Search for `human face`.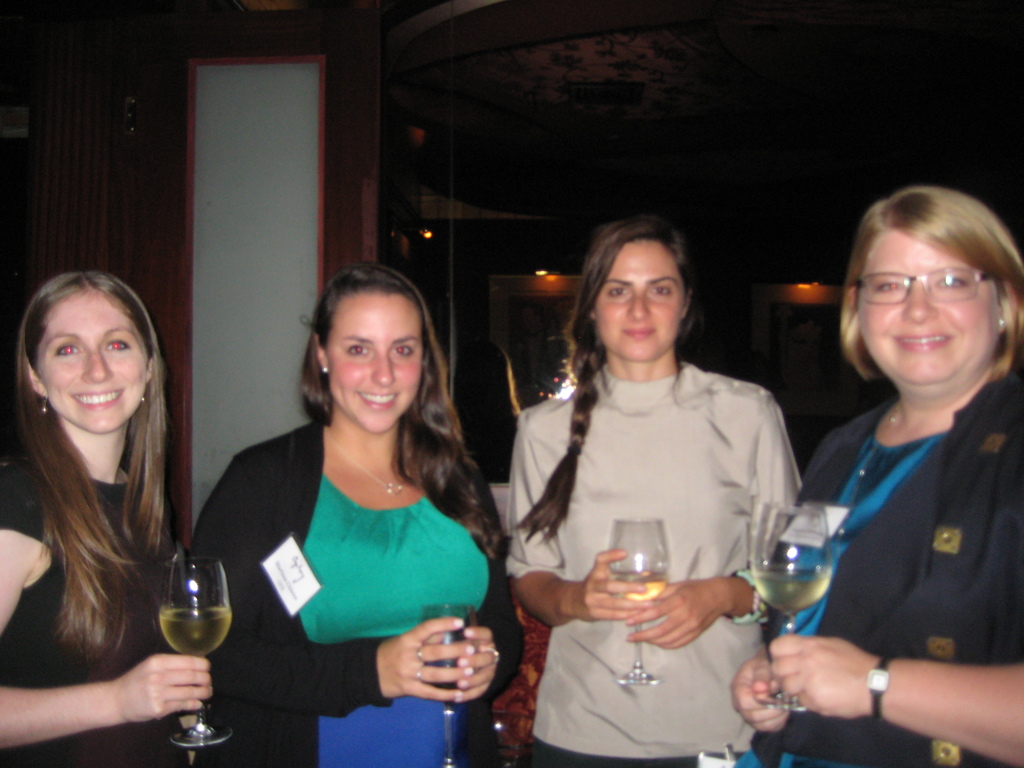
Found at left=42, top=294, right=141, bottom=424.
